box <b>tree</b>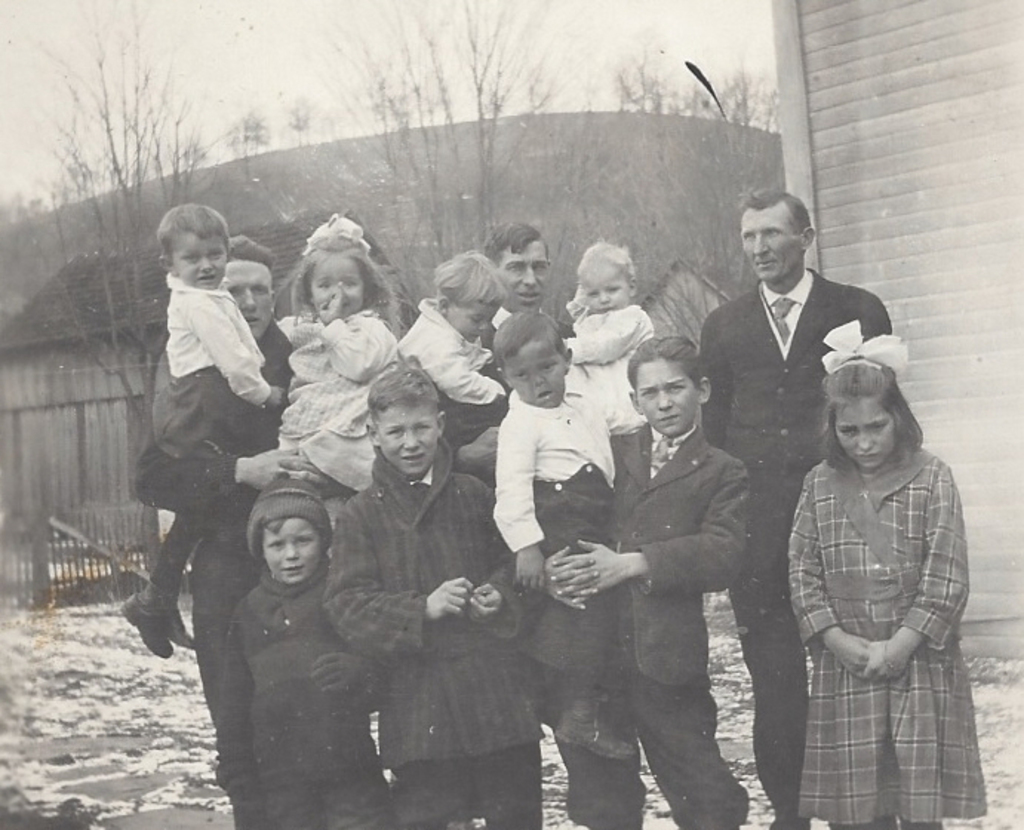
select_region(569, 33, 785, 308)
